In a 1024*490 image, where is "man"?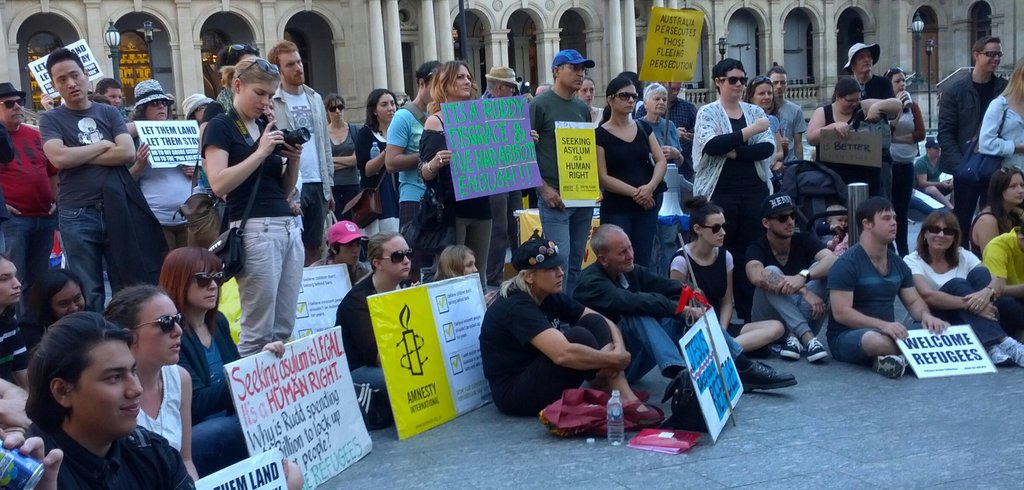
[36, 49, 131, 308].
